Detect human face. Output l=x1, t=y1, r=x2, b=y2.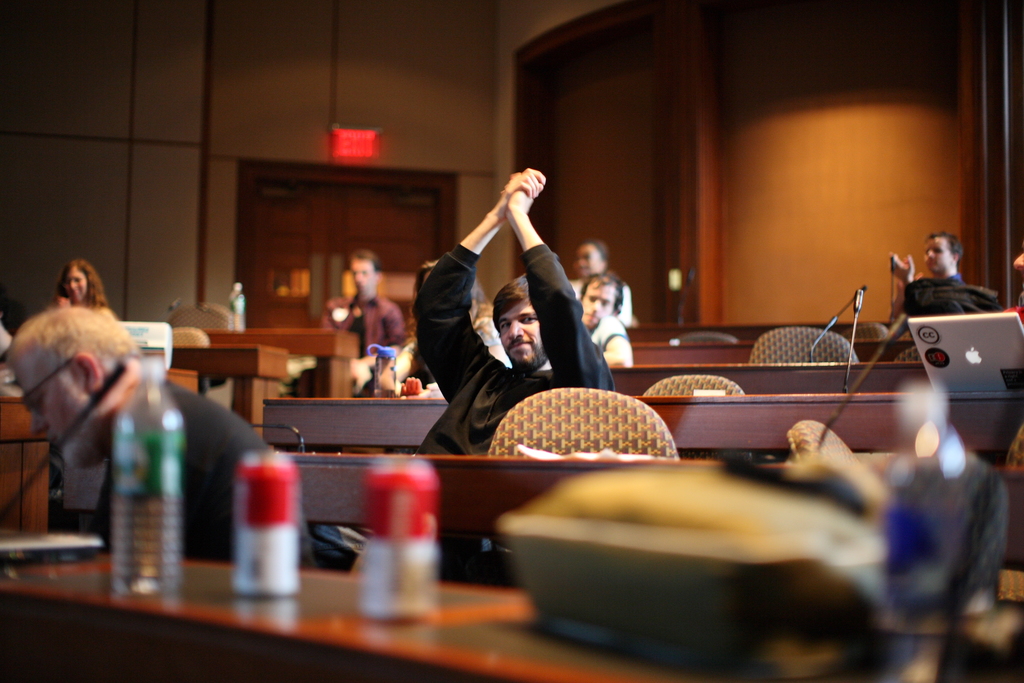
l=496, t=297, r=543, b=367.
